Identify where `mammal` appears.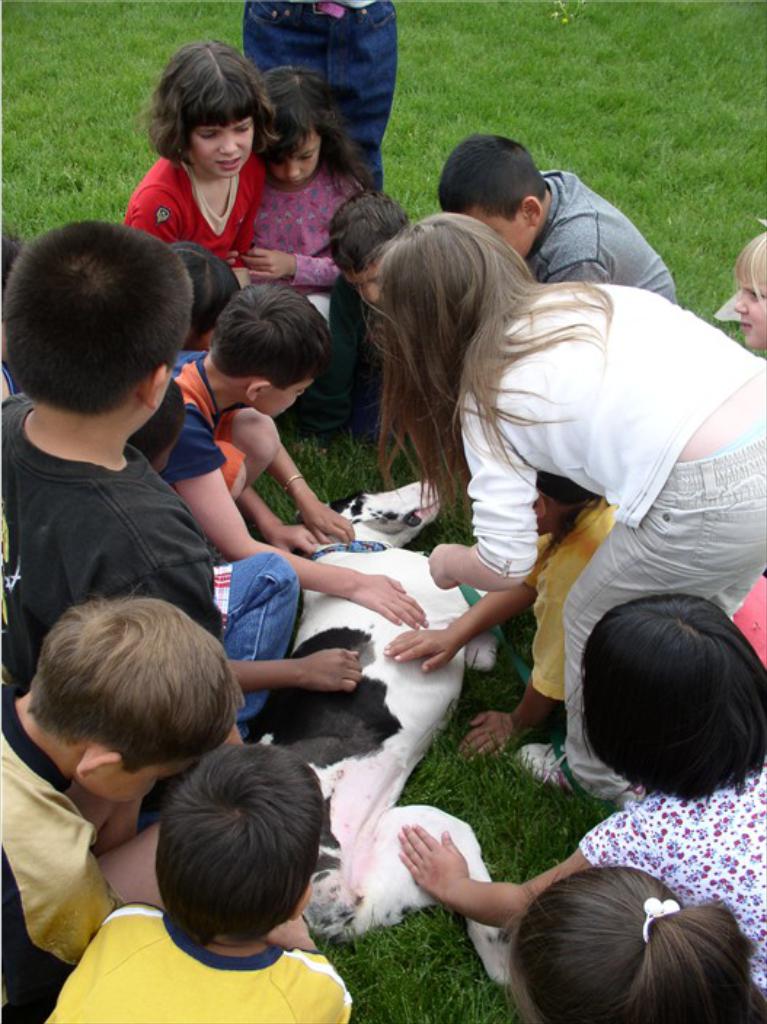
Appears at [x1=0, y1=583, x2=246, y2=1023].
